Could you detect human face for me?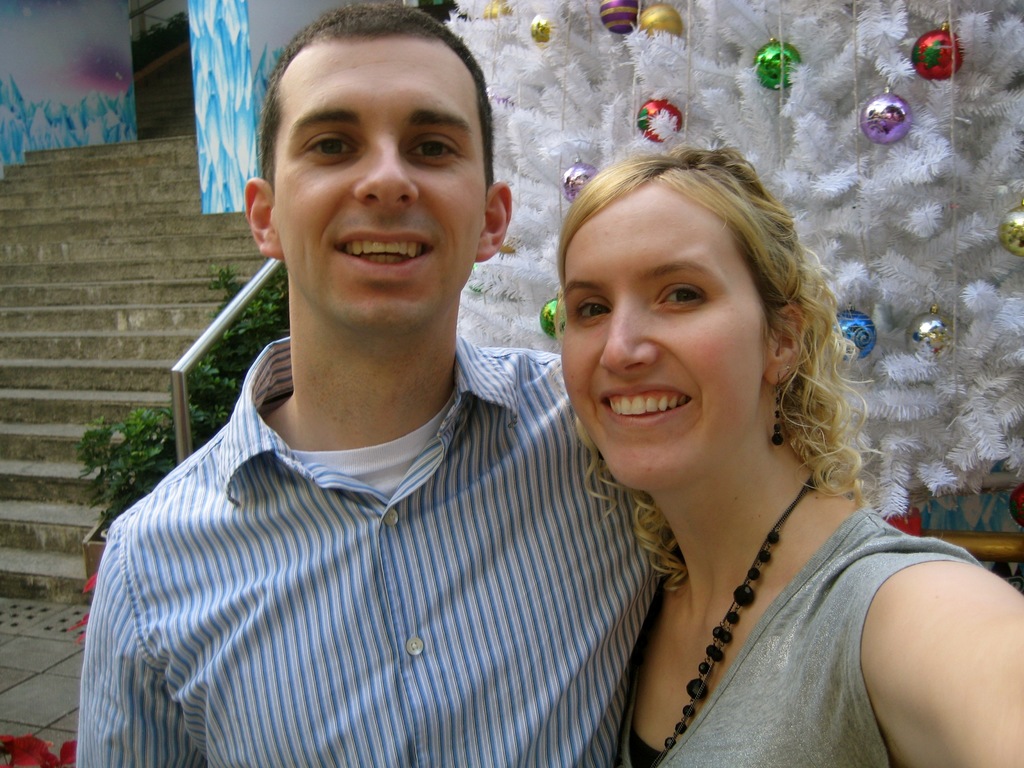
Detection result: <bbox>557, 216, 764, 490</bbox>.
